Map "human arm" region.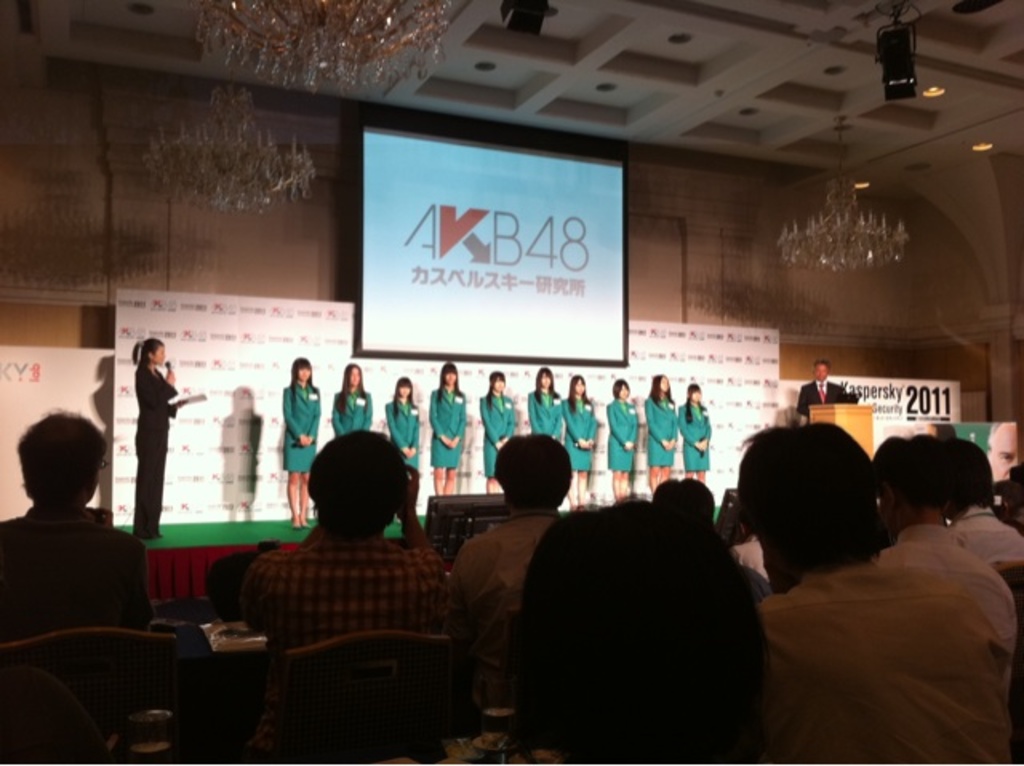
Mapped to [x1=605, y1=405, x2=627, y2=451].
